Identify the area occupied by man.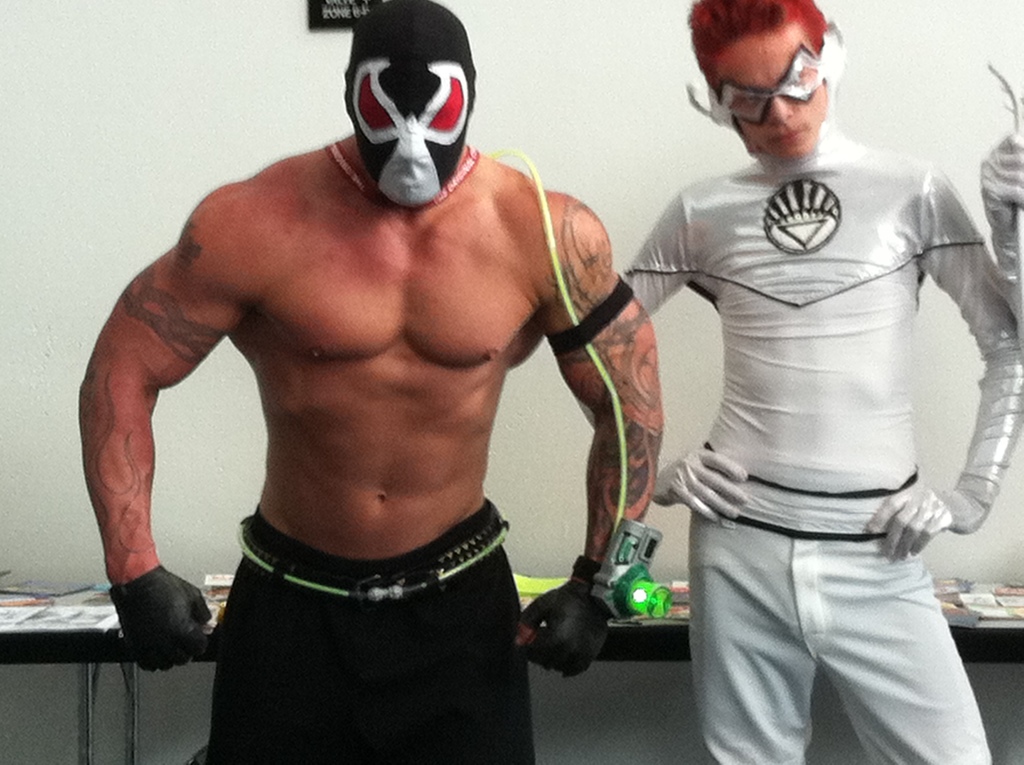
Area: select_region(59, 0, 659, 750).
